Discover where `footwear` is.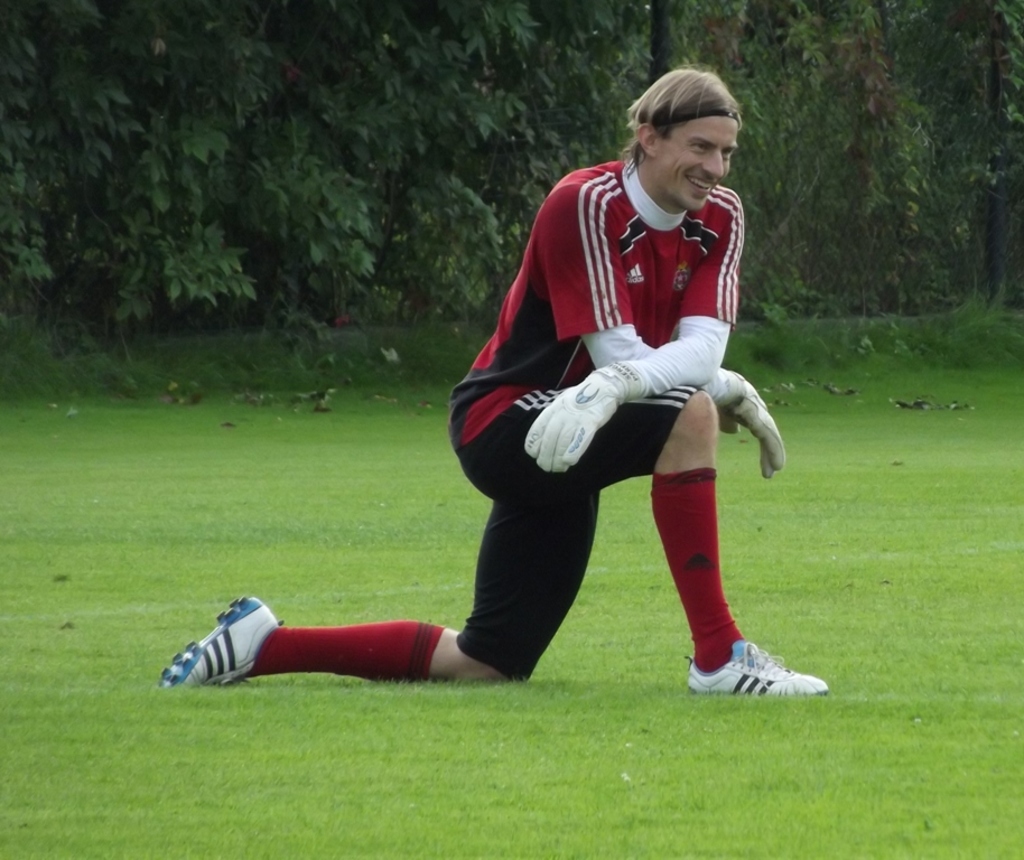
Discovered at (702, 626, 828, 711).
